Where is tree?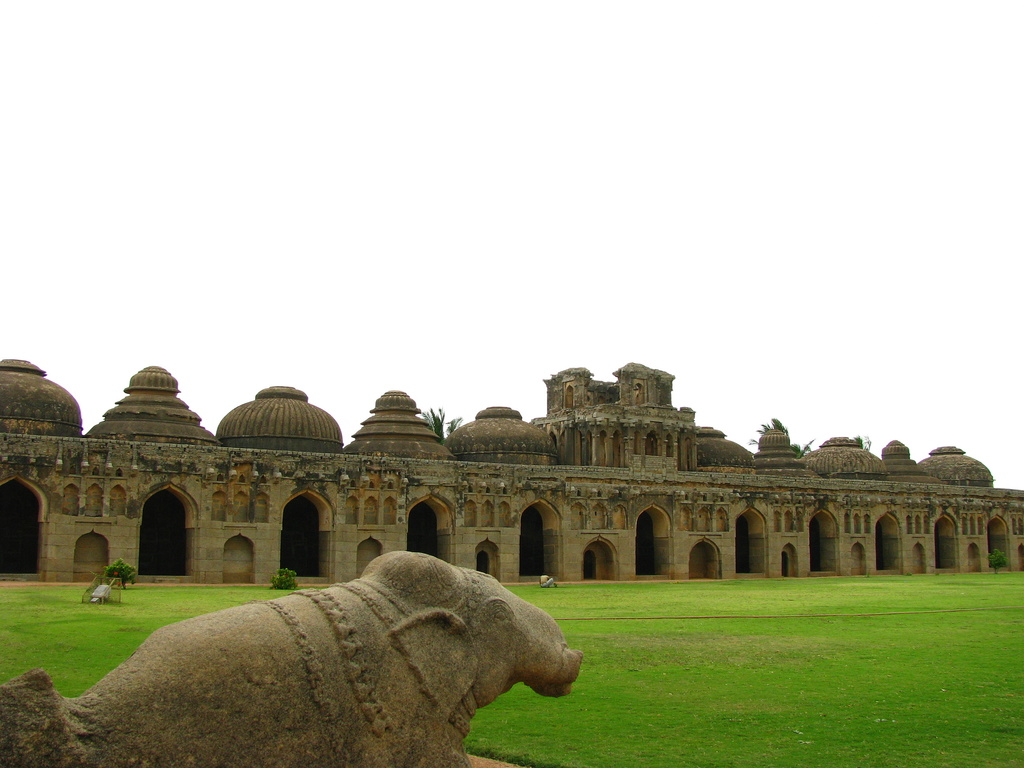
737/410/831/472.
